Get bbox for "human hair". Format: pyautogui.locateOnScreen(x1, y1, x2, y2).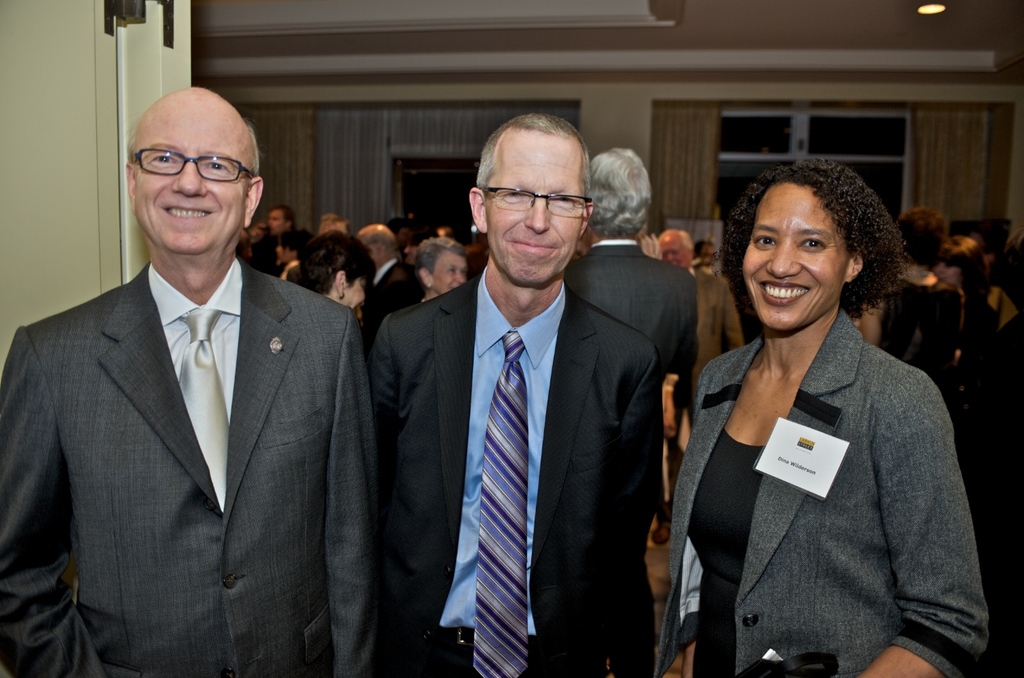
pyautogui.locateOnScreen(469, 113, 595, 209).
